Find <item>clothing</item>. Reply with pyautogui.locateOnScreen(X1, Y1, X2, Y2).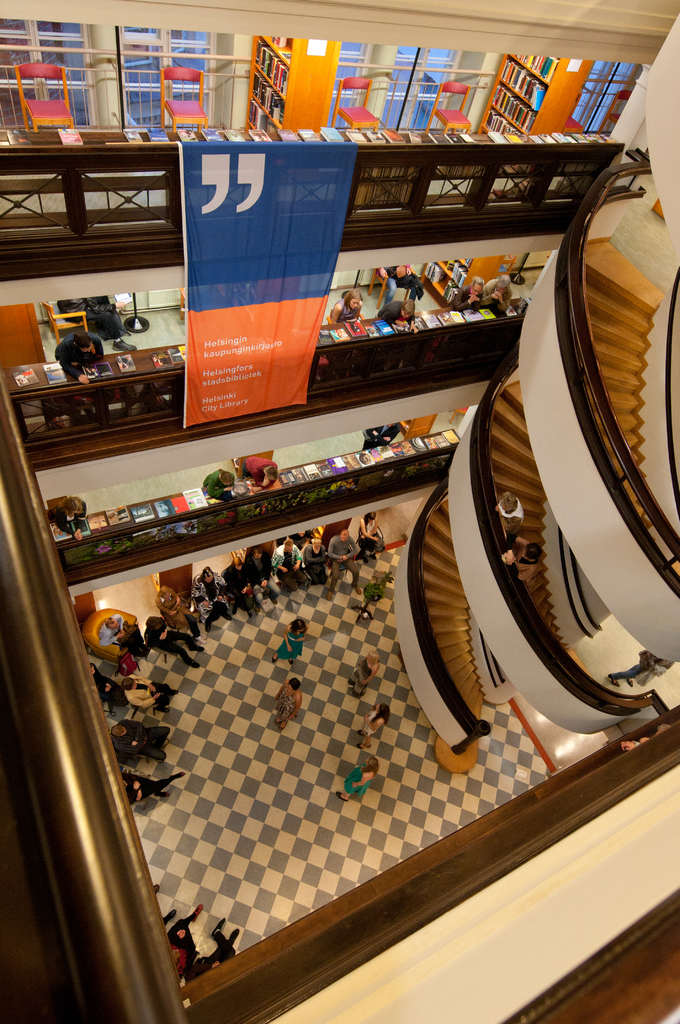
pyautogui.locateOnScreen(352, 764, 375, 803).
